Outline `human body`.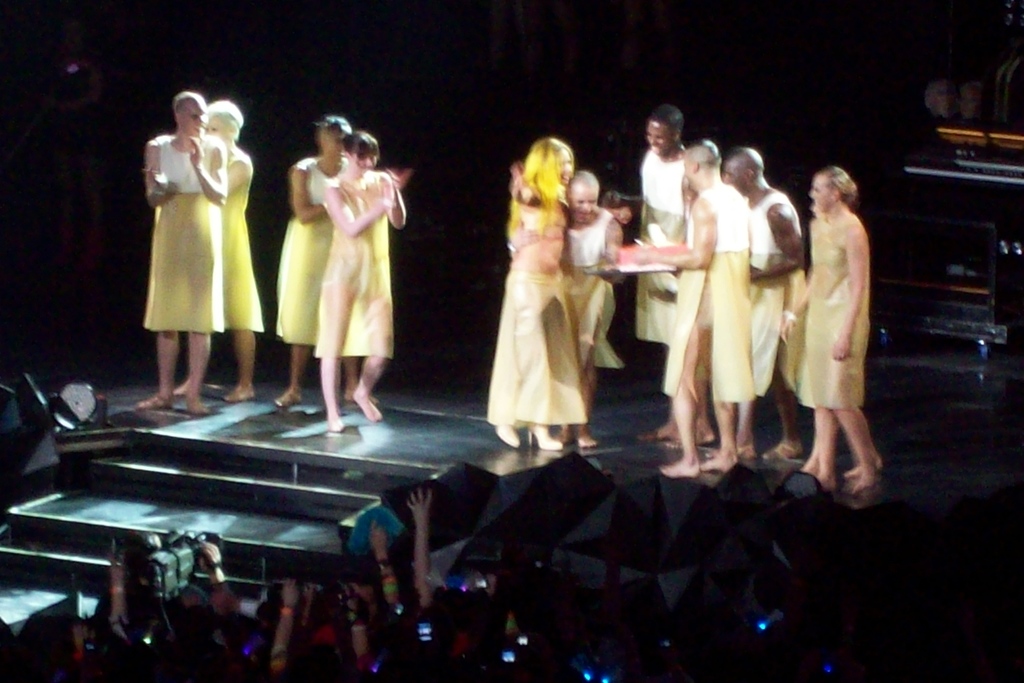
Outline: [628, 181, 760, 481].
